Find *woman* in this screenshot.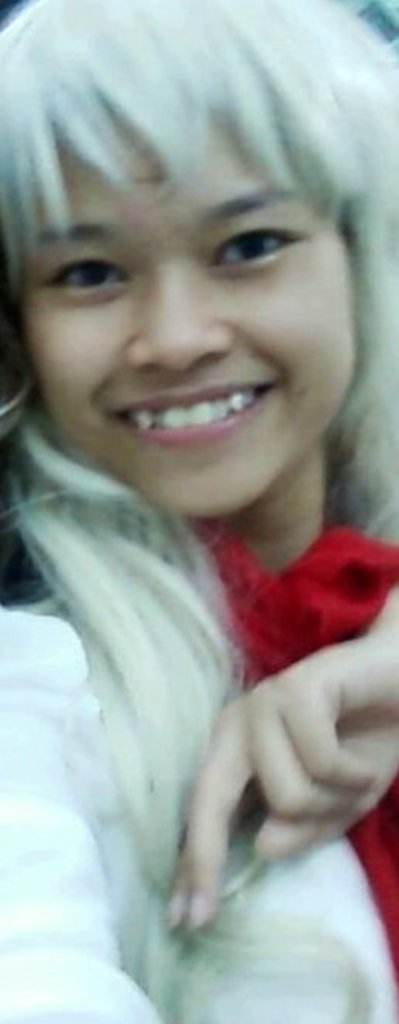
The bounding box for *woman* is 12, 0, 397, 998.
